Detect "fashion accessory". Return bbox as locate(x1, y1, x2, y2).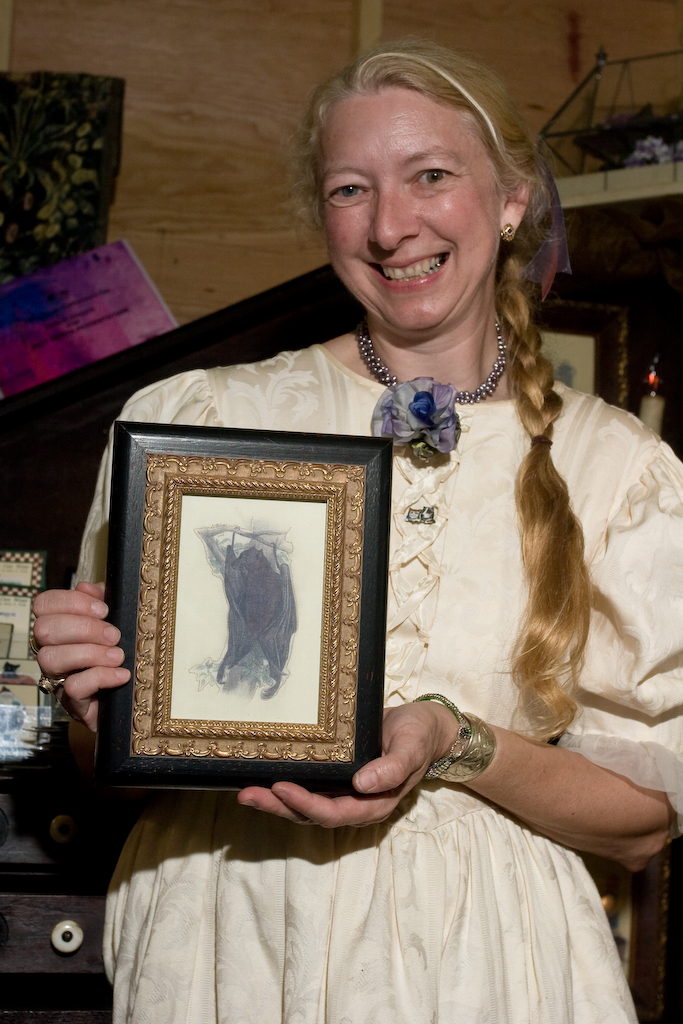
locate(351, 311, 506, 408).
